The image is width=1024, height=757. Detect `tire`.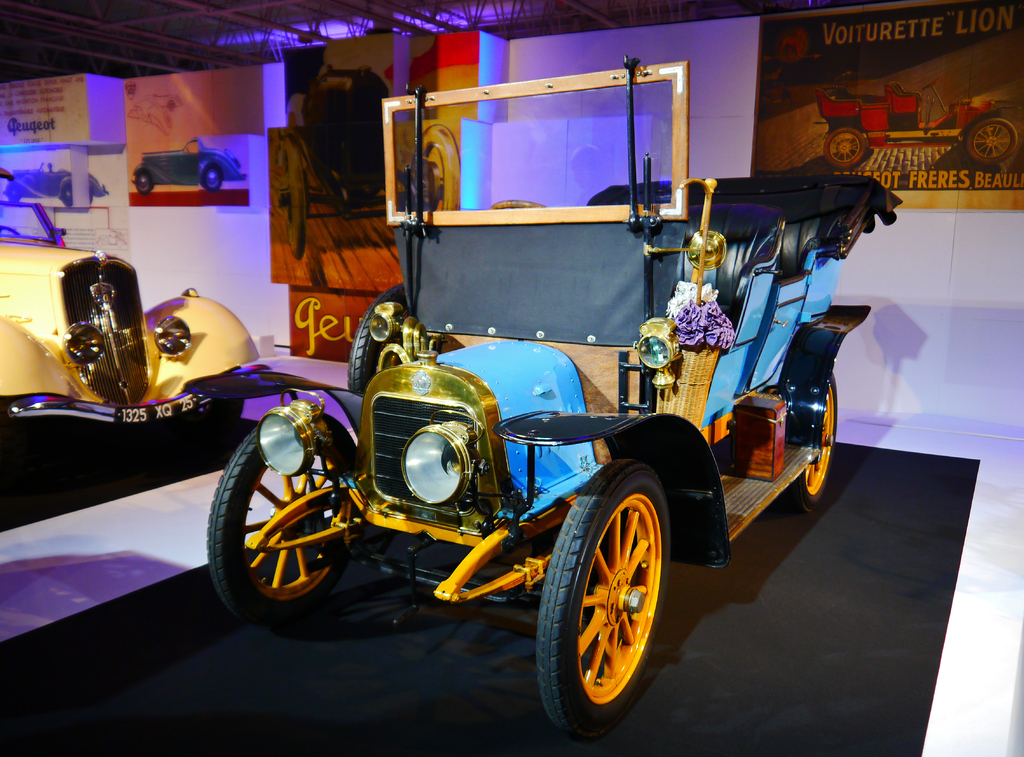
Detection: [9, 187, 19, 205].
